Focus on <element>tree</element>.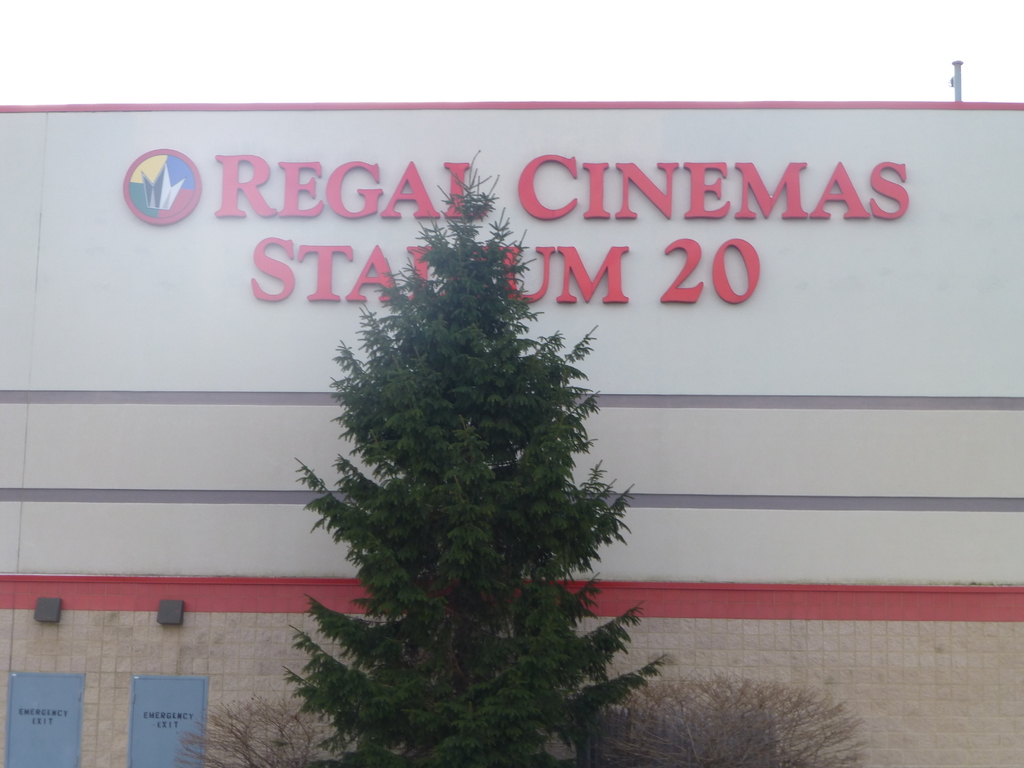
Focused at [272,150,677,767].
